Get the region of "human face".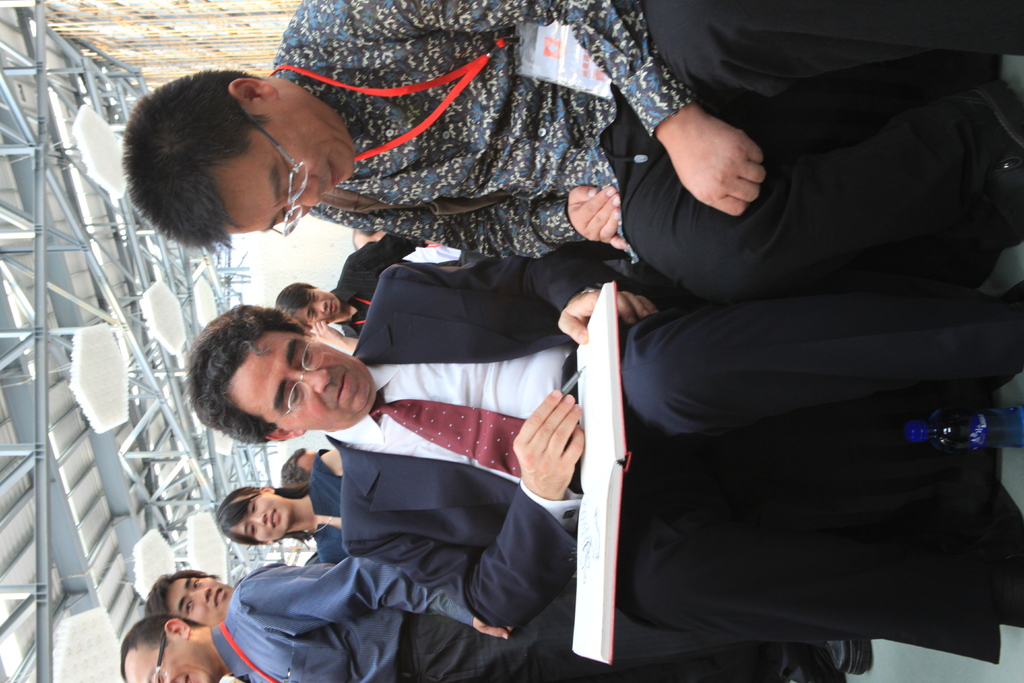
(124,632,210,682).
